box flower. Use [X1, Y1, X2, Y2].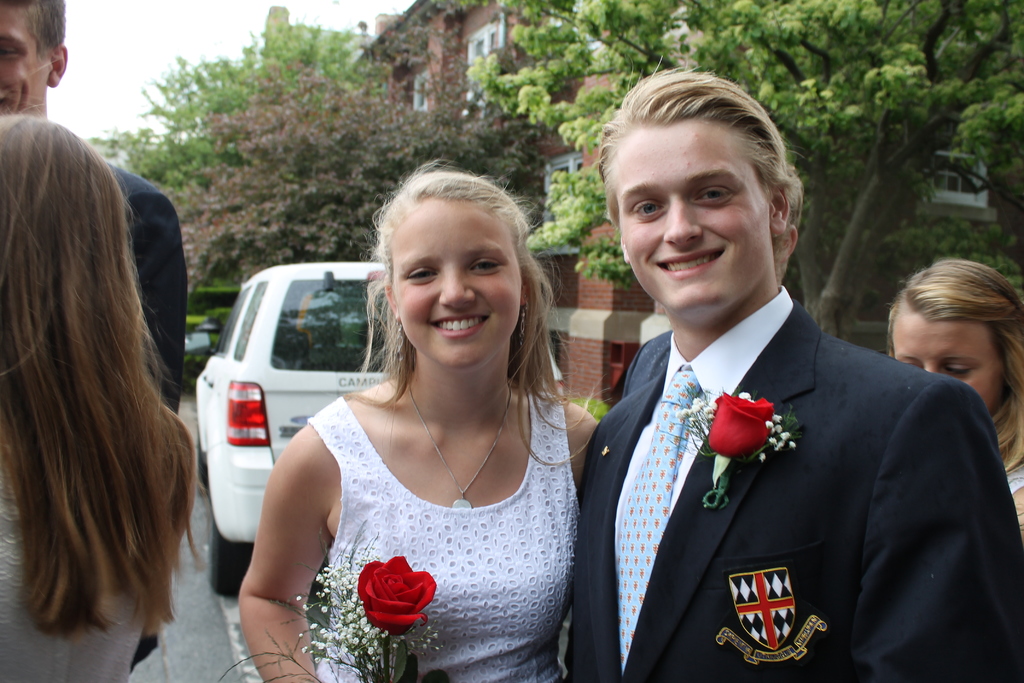
[705, 390, 780, 457].
